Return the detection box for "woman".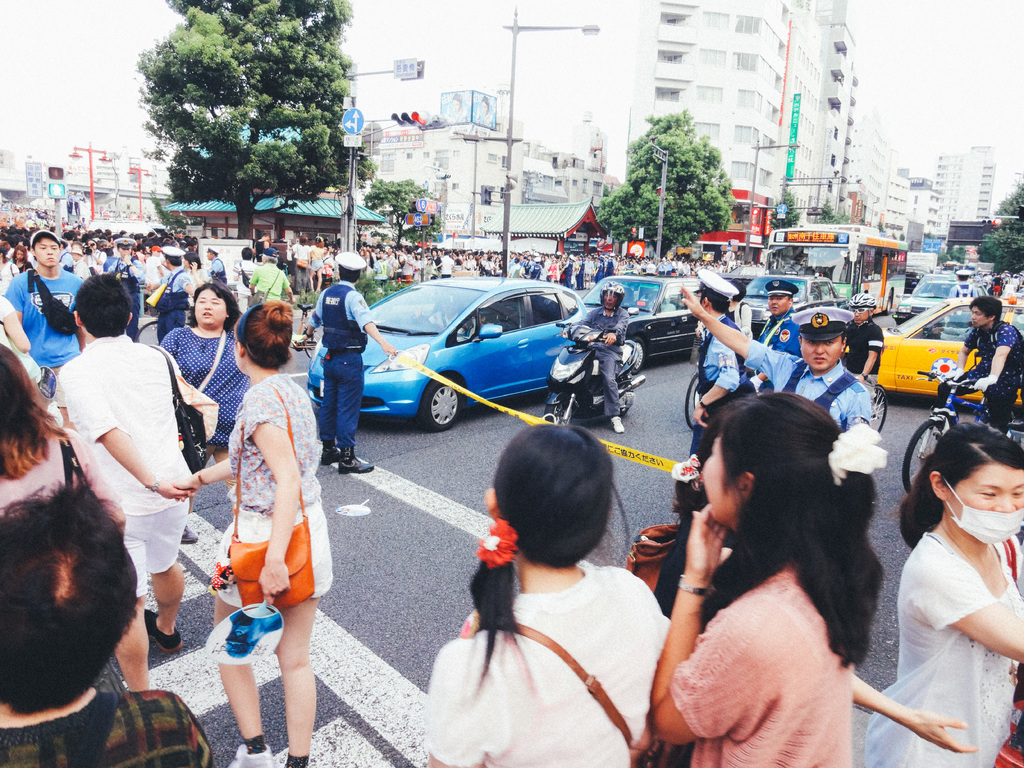
861:415:1023:767.
